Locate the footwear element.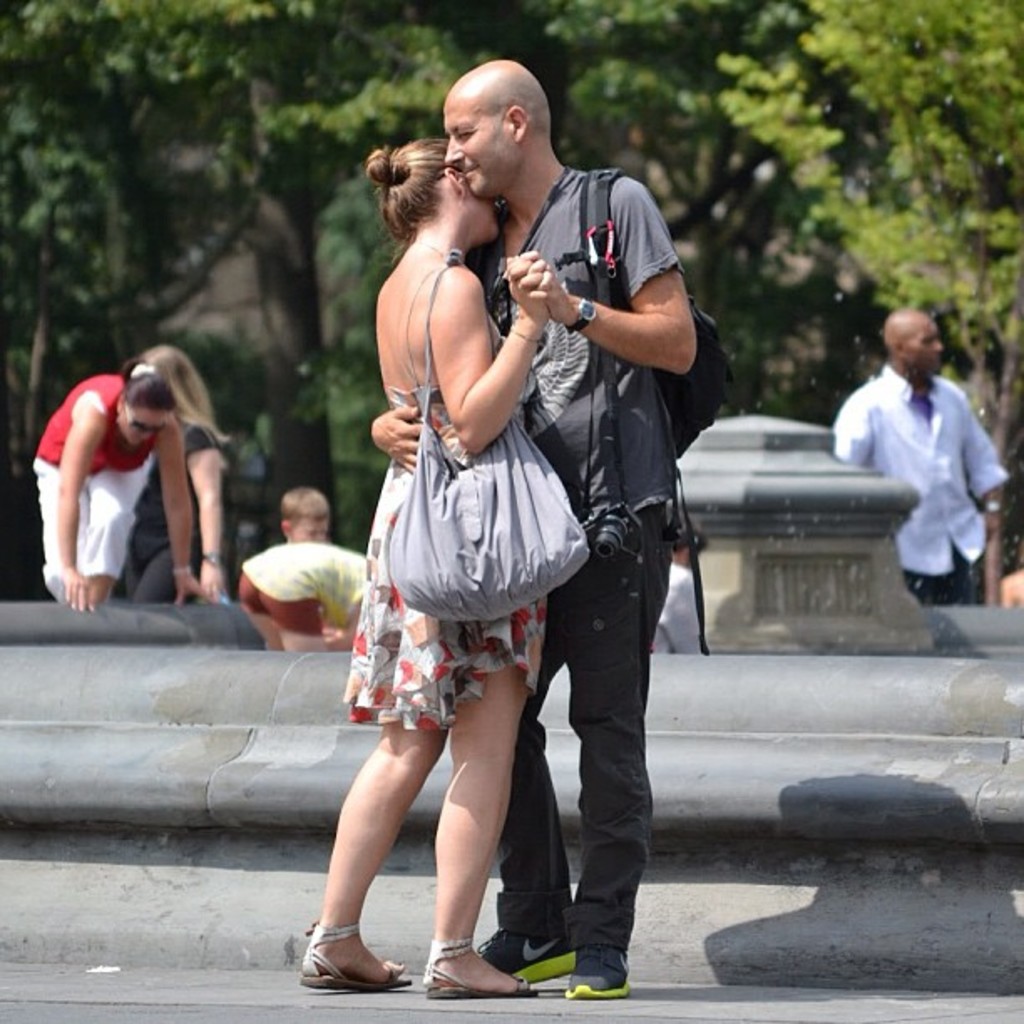
Element bbox: (left=489, top=934, right=571, bottom=975).
